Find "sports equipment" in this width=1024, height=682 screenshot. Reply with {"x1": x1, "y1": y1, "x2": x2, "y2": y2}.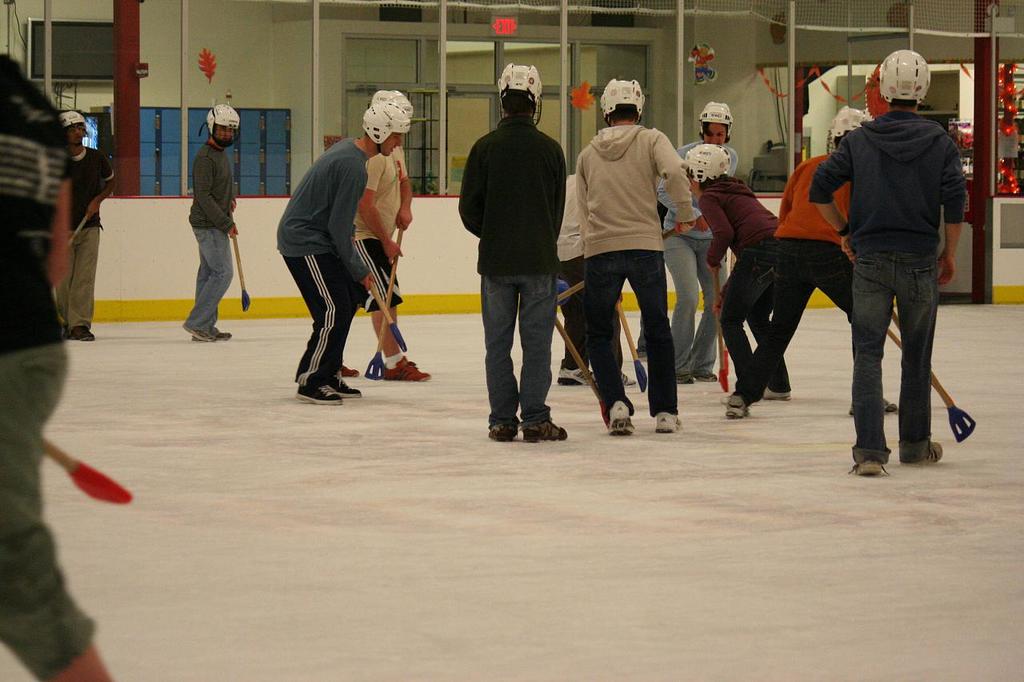
{"x1": 363, "y1": 221, "x2": 403, "y2": 380}.
